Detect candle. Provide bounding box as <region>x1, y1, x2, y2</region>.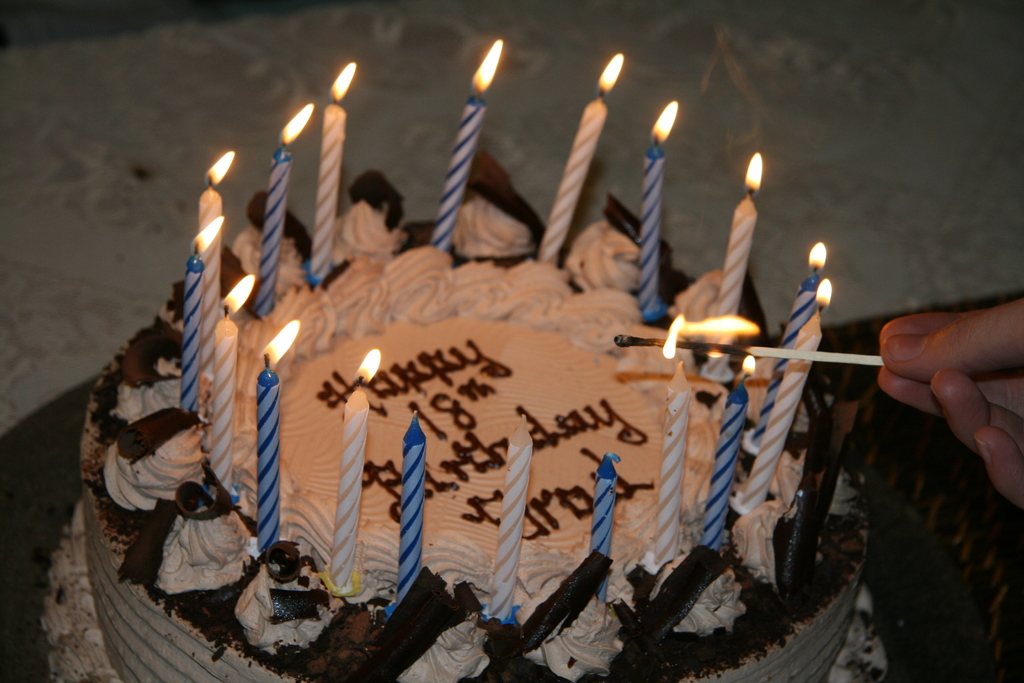
<region>730, 273, 825, 511</region>.
